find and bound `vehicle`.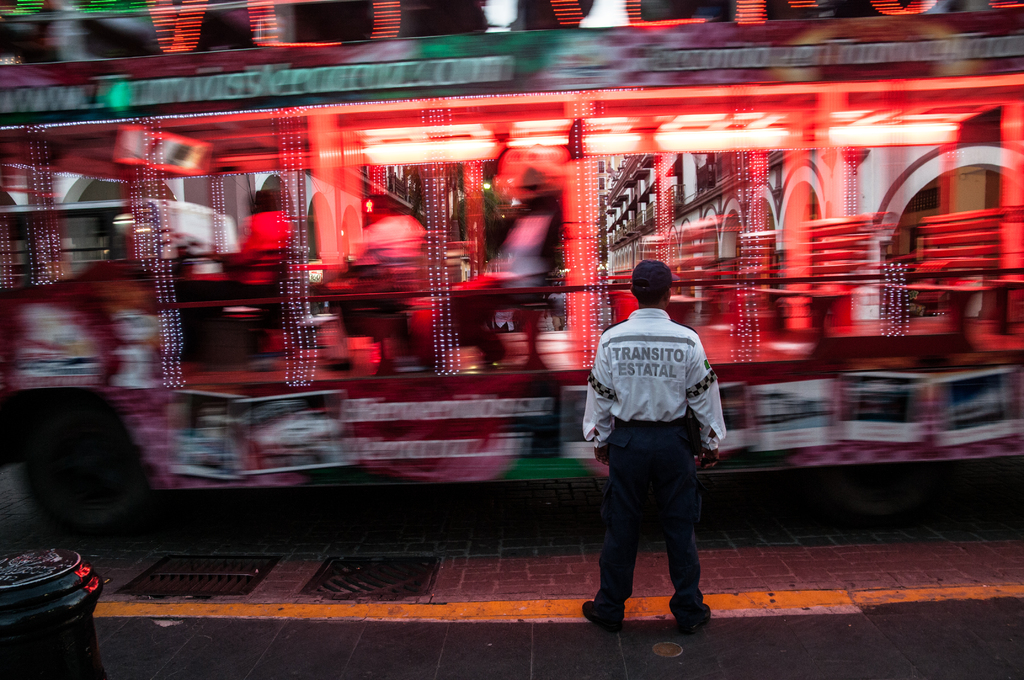
Bound: <box>0,27,1023,514</box>.
